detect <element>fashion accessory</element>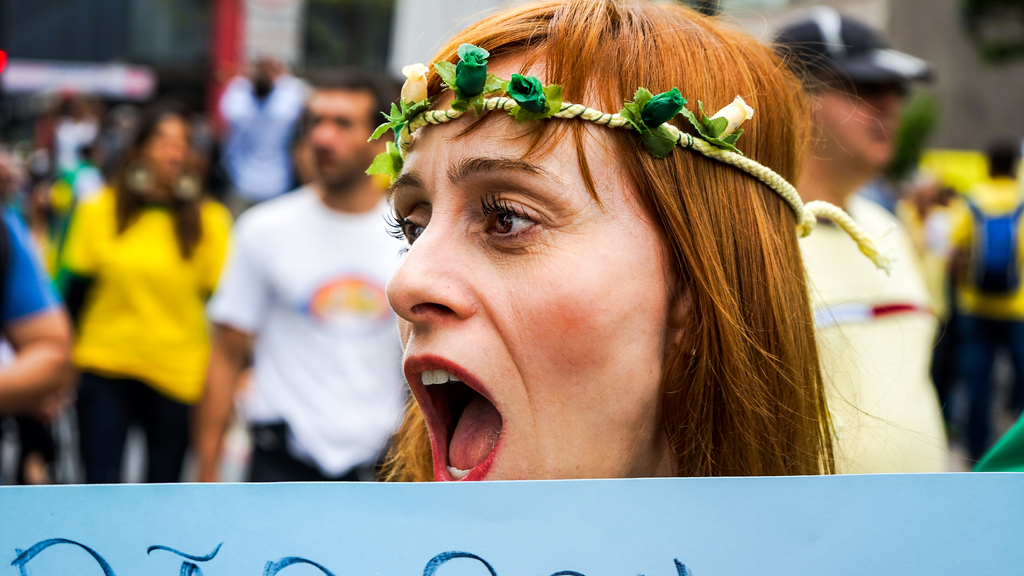
<box>363,44,896,276</box>
